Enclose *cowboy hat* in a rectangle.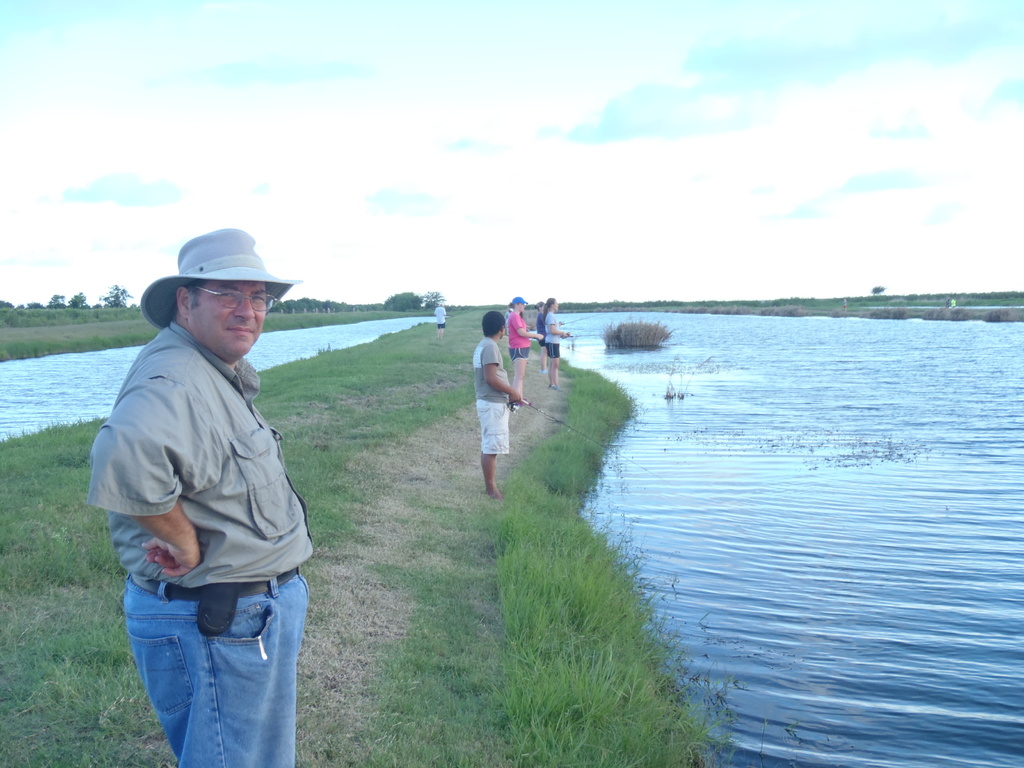
[x1=142, y1=232, x2=271, y2=305].
